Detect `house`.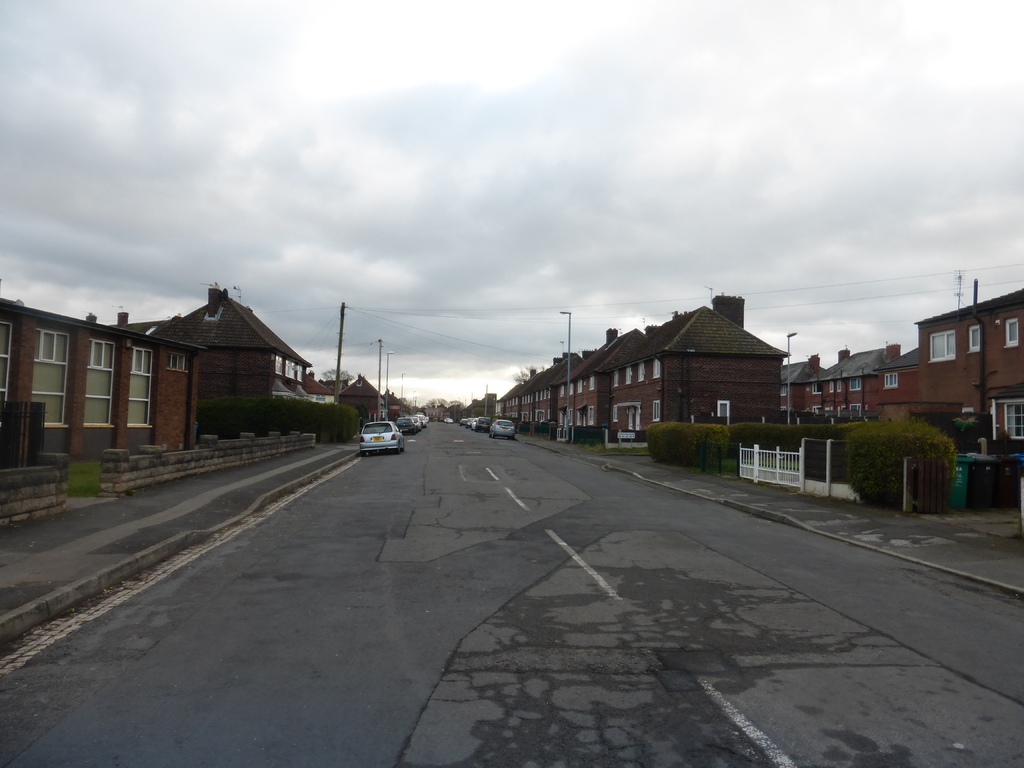
Detected at Rect(419, 402, 448, 426).
